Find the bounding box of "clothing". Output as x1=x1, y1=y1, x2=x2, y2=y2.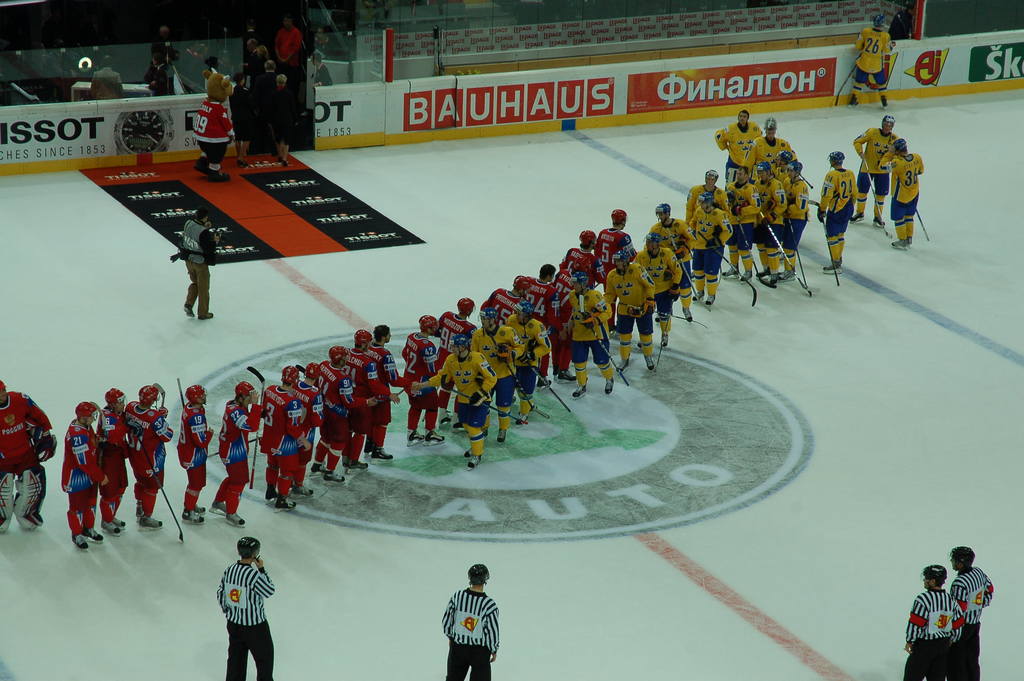
x1=819, y1=166, x2=858, y2=234.
